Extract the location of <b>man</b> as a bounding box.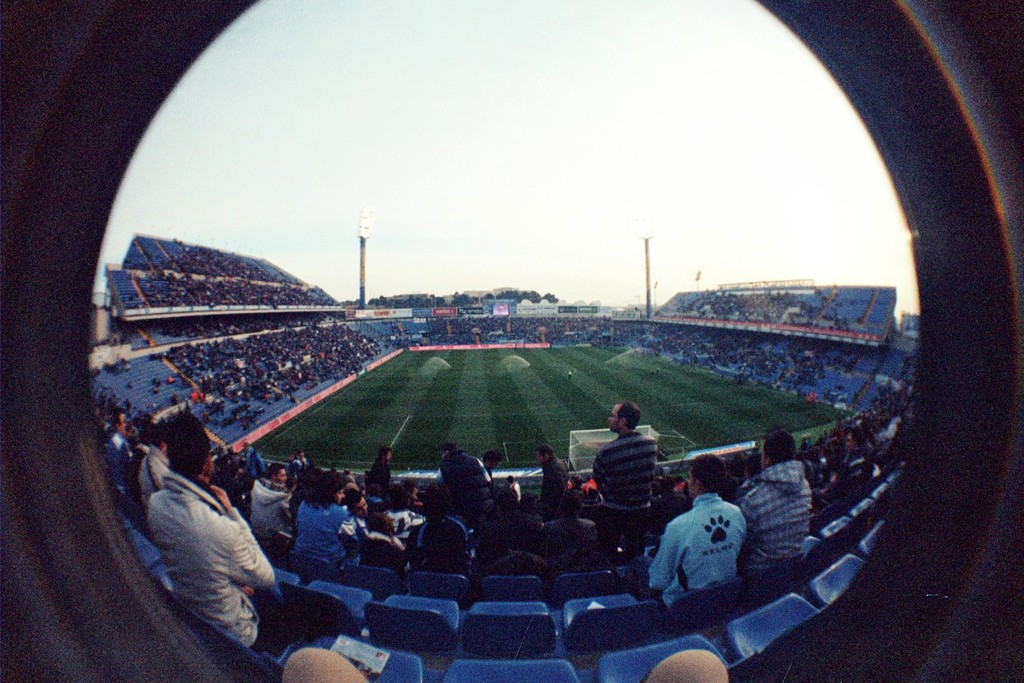
636, 454, 734, 602.
